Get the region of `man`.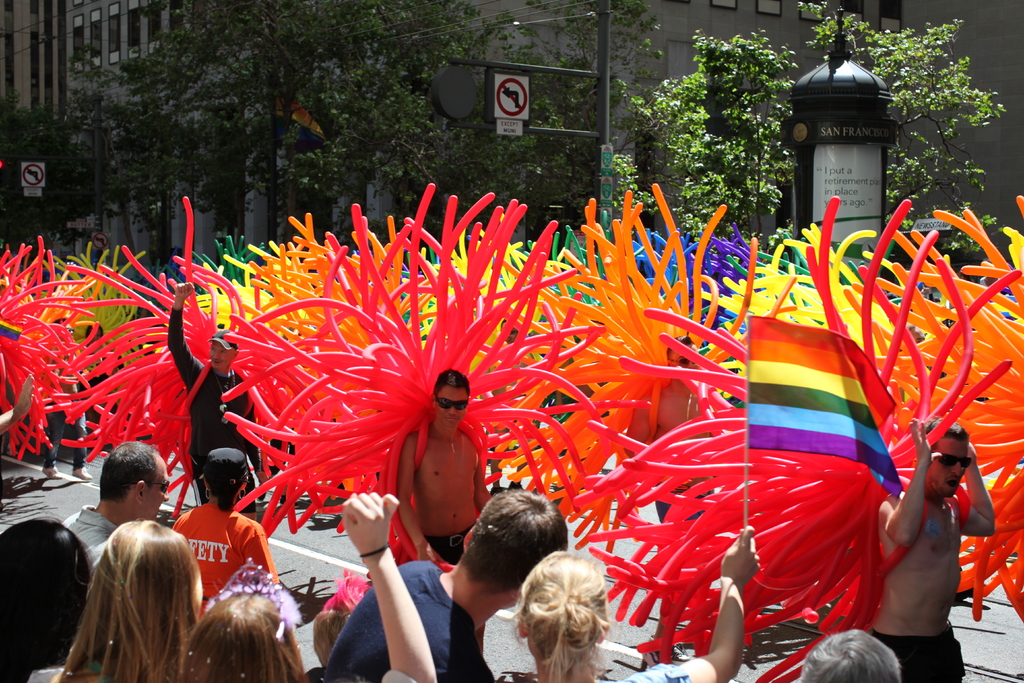
(168,283,264,507).
